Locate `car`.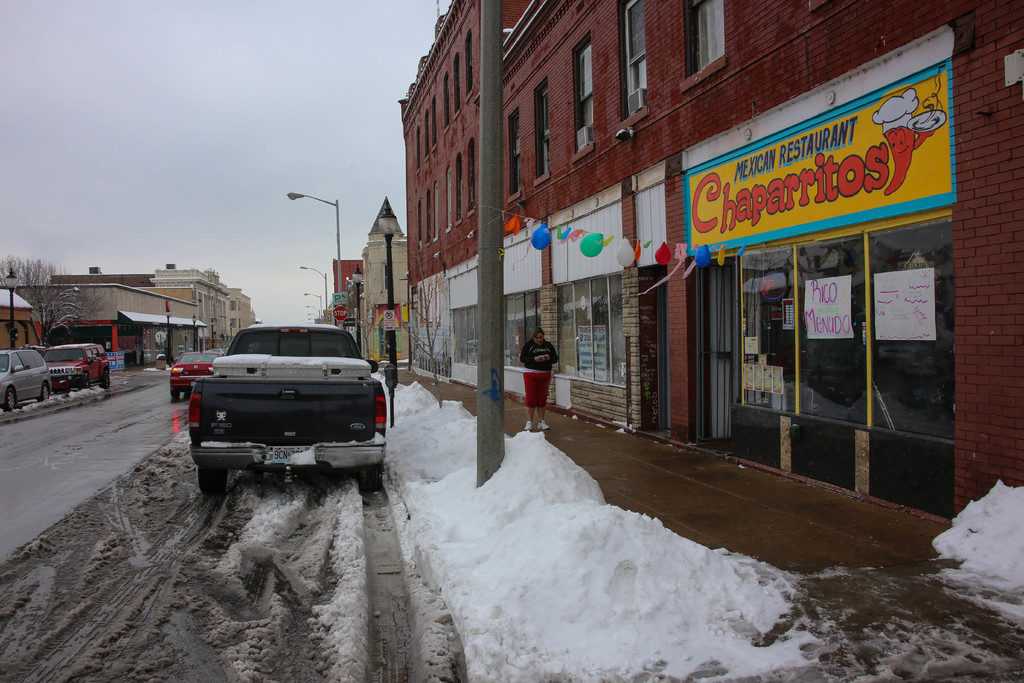
Bounding box: Rect(0, 347, 52, 415).
